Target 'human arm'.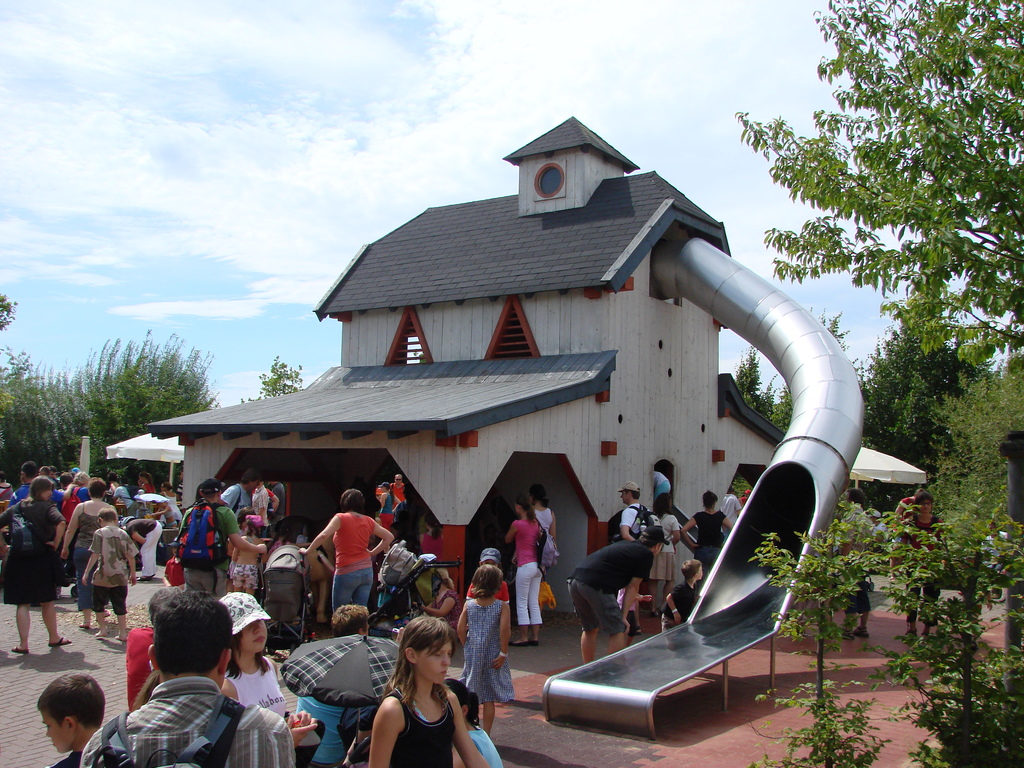
Target region: (left=615, top=511, right=634, bottom=537).
